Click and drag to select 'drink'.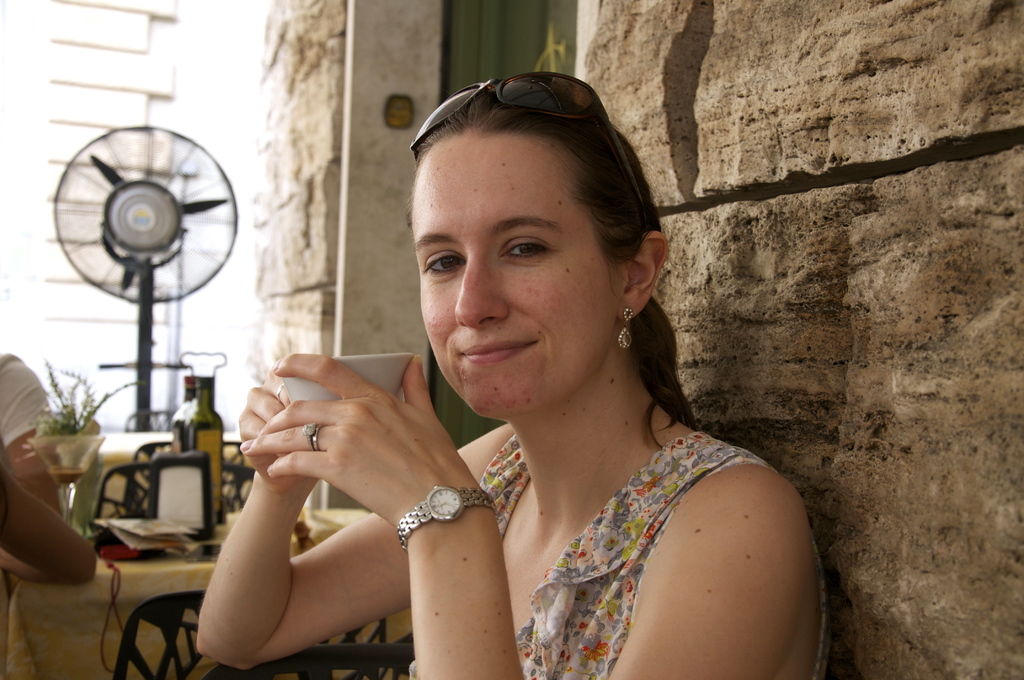
Selection: 49,465,85,482.
